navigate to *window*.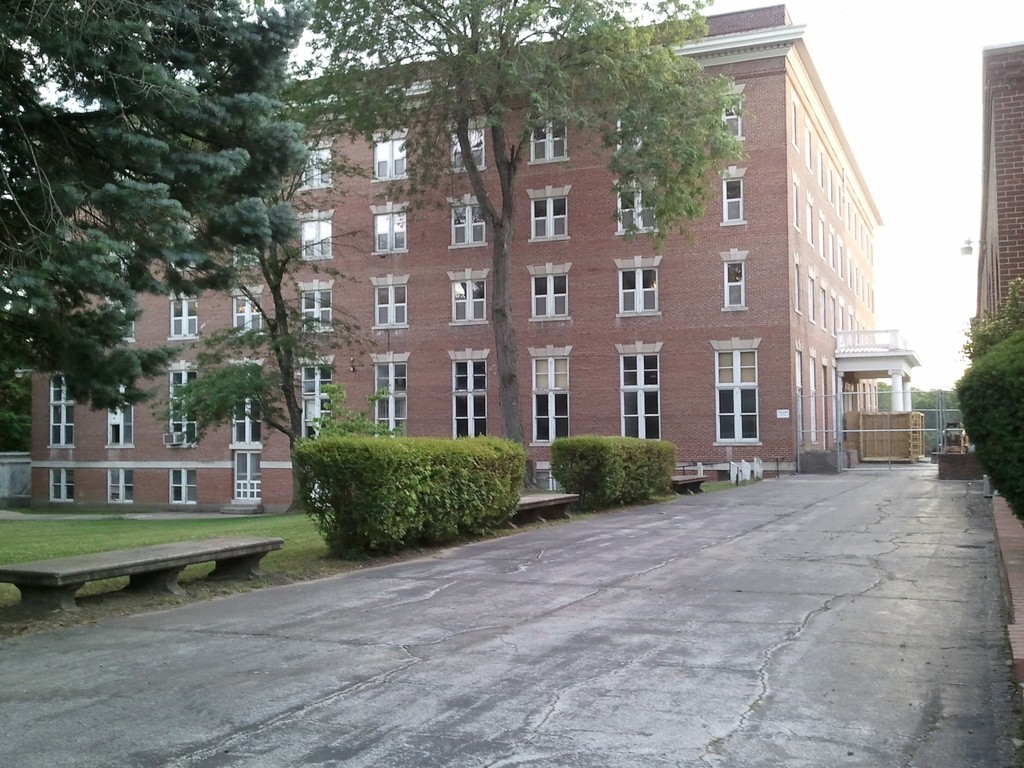
Navigation target: crop(371, 268, 411, 326).
